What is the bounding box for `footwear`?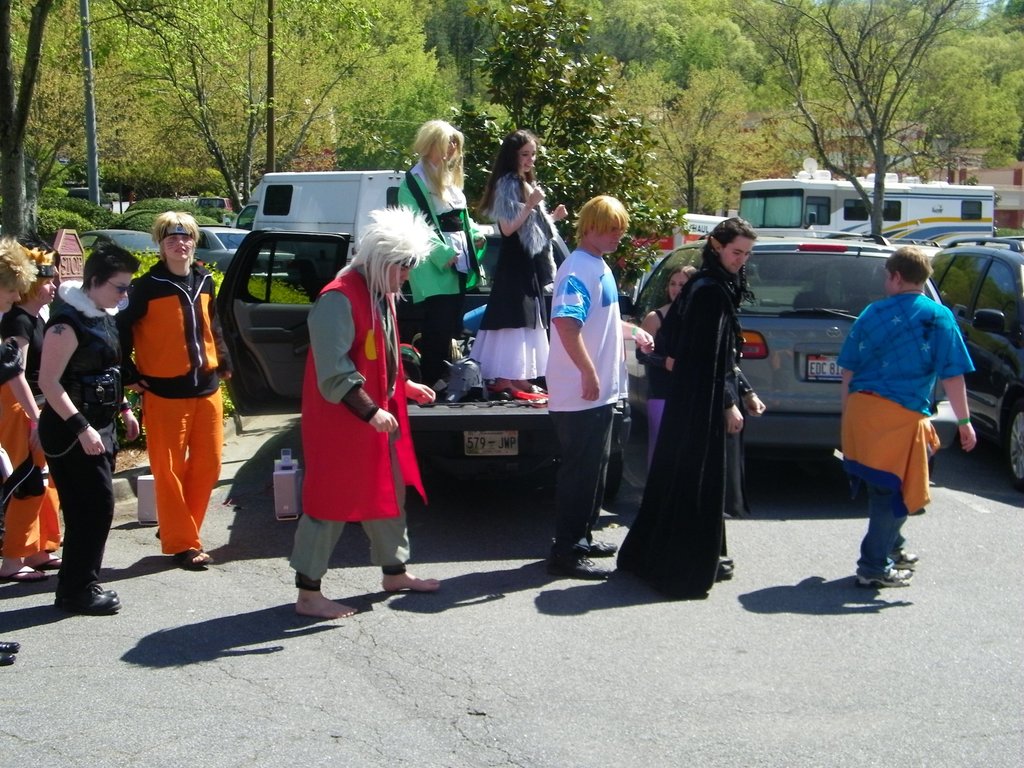
{"left": 0, "top": 648, "right": 16, "bottom": 667}.
